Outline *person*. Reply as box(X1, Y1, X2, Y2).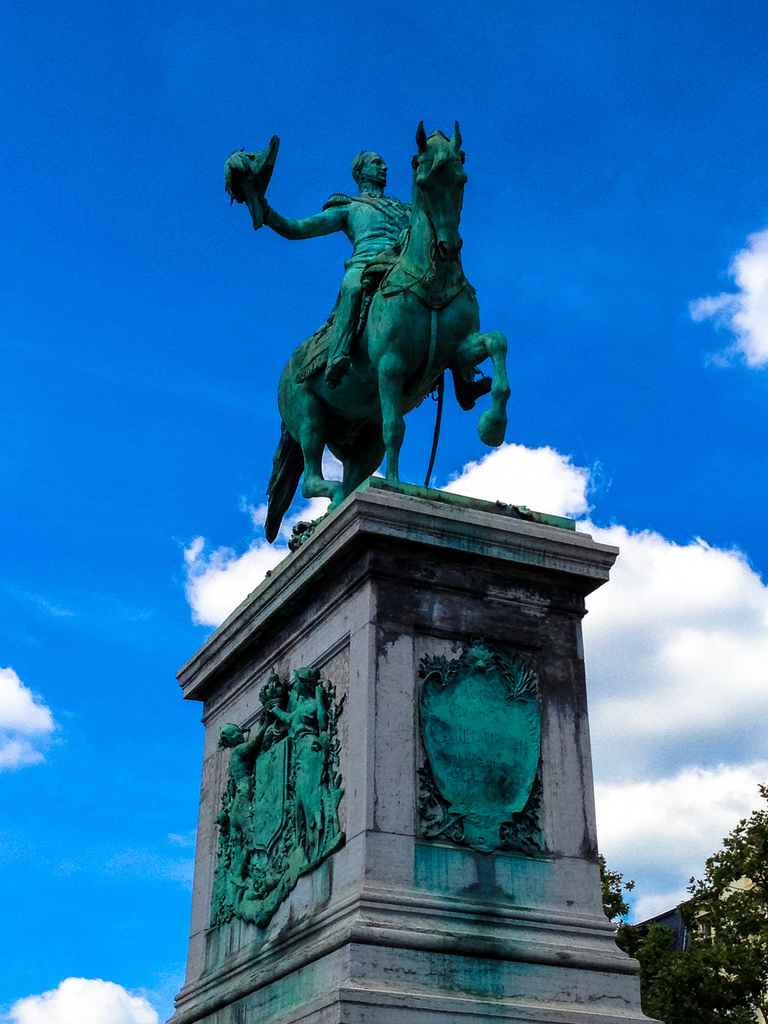
box(269, 666, 335, 837).
